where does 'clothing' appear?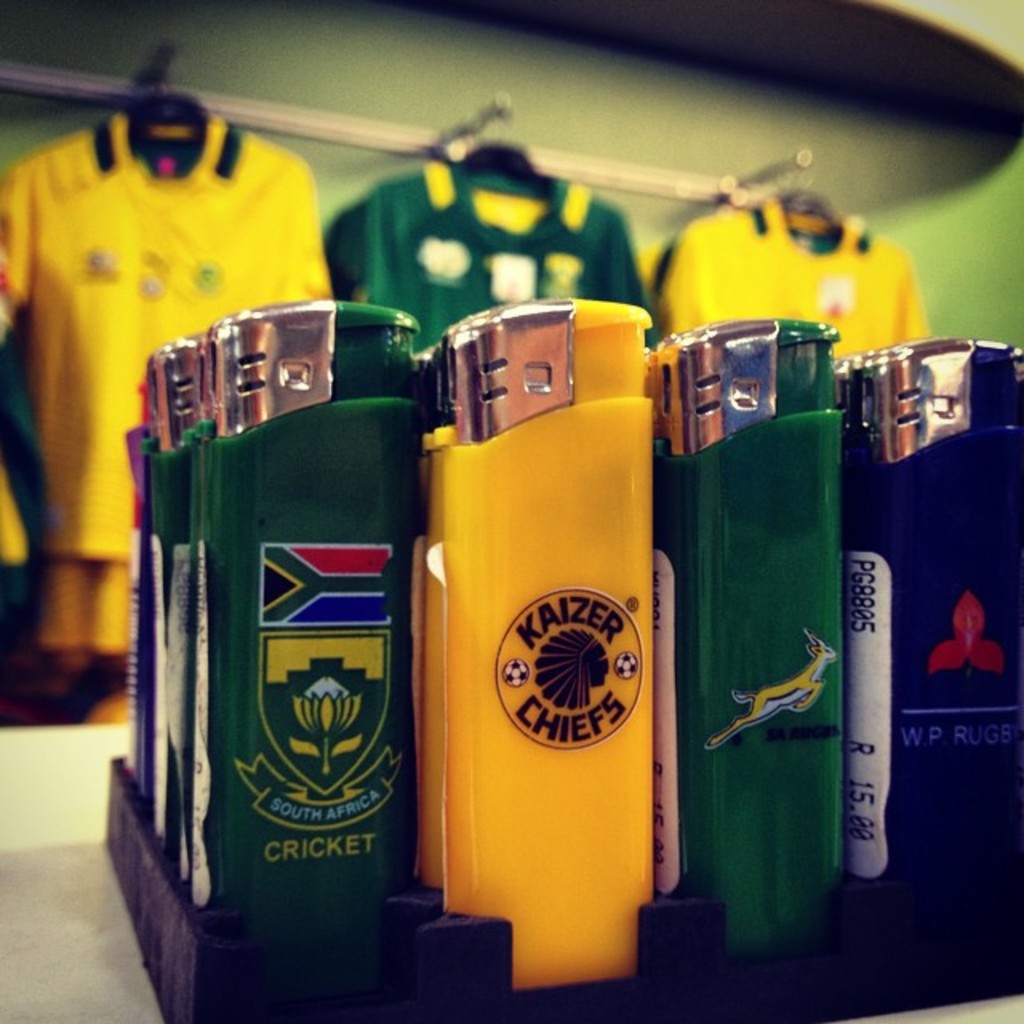
Appears at <region>645, 194, 941, 395</region>.
